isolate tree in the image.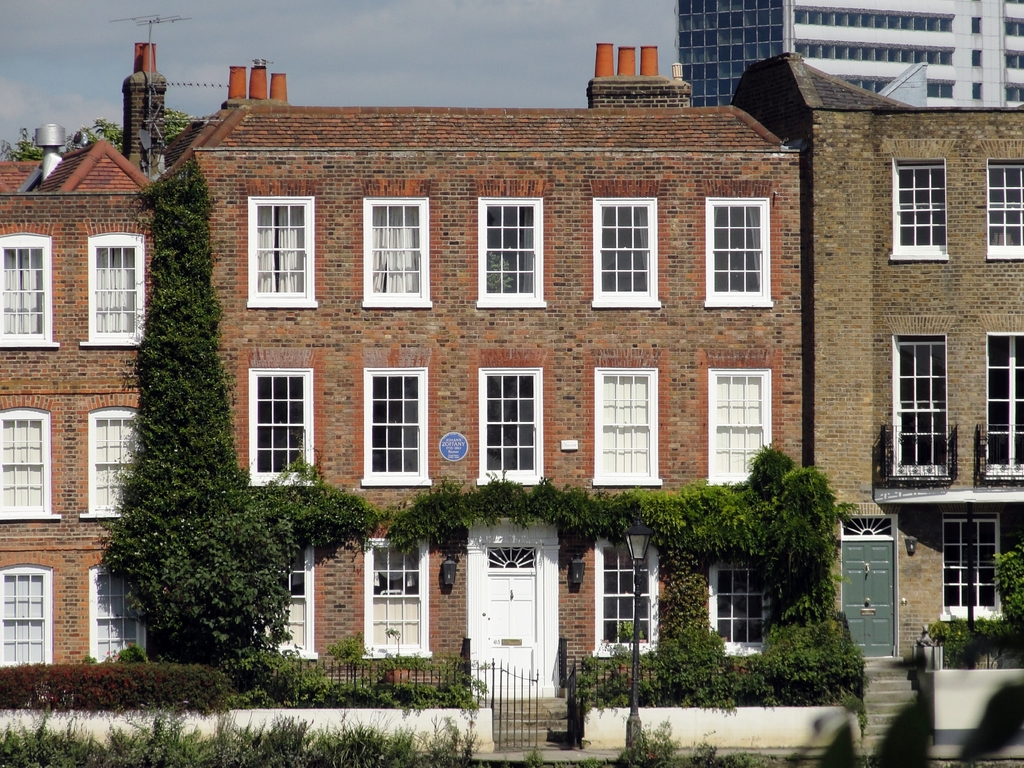
Isolated region: Rect(68, 191, 294, 694).
